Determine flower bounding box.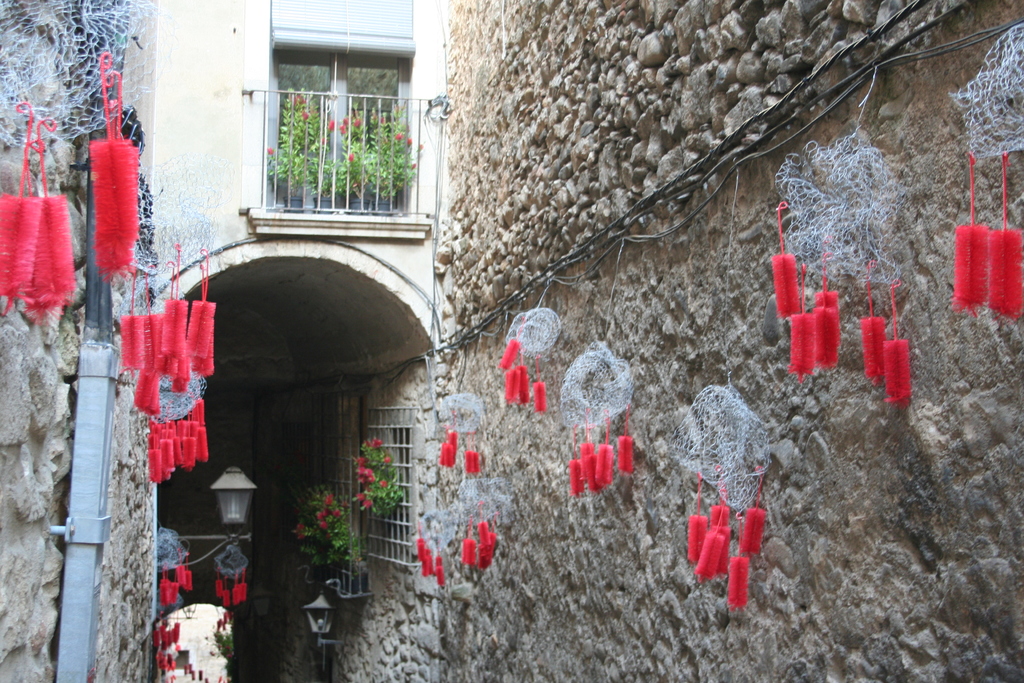
Determined: Rect(378, 478, 386, 489).
